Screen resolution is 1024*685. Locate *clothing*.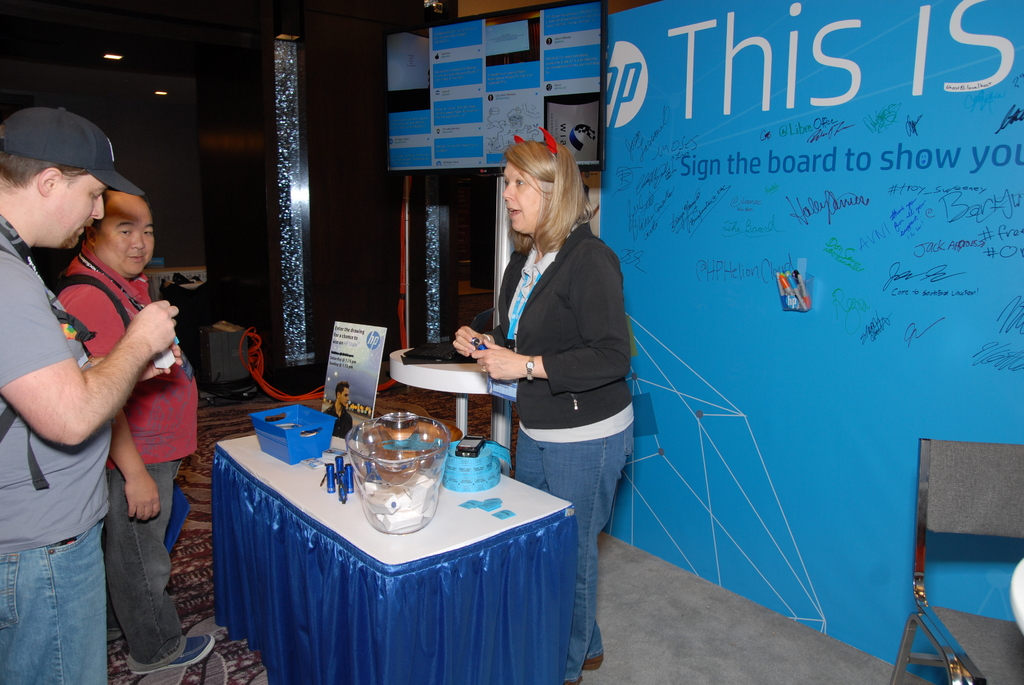
Rect(488, 223, 635, 681).
